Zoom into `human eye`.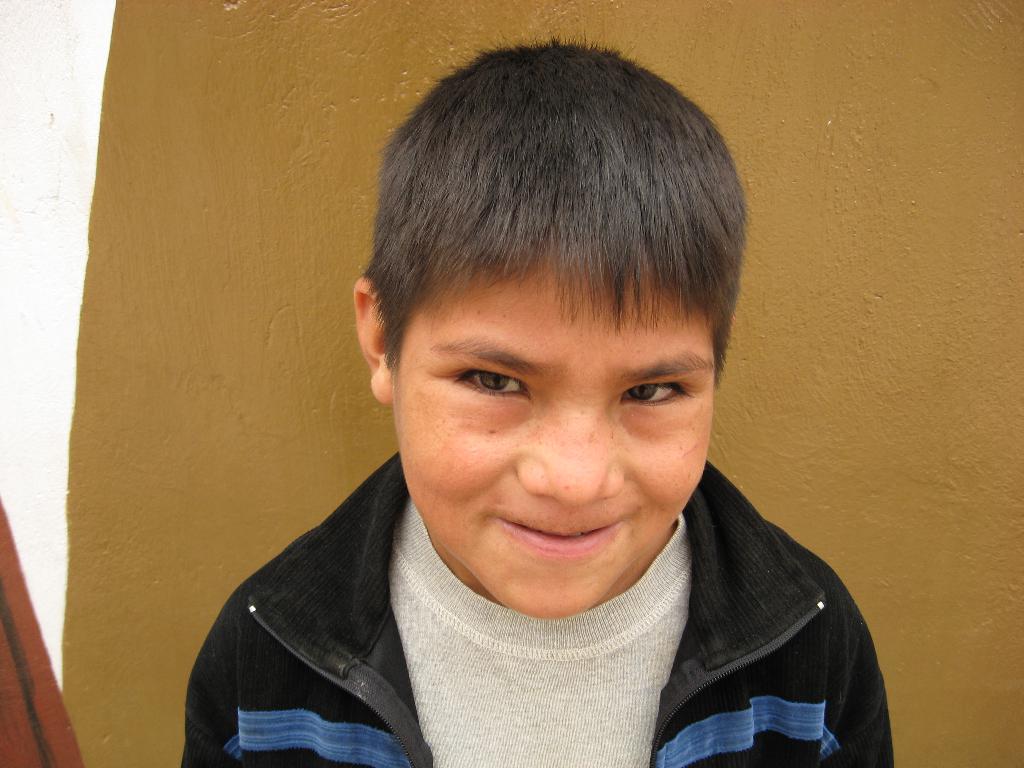
Zoom target: (x1=619, y1=373, x2=701, y2=414).
